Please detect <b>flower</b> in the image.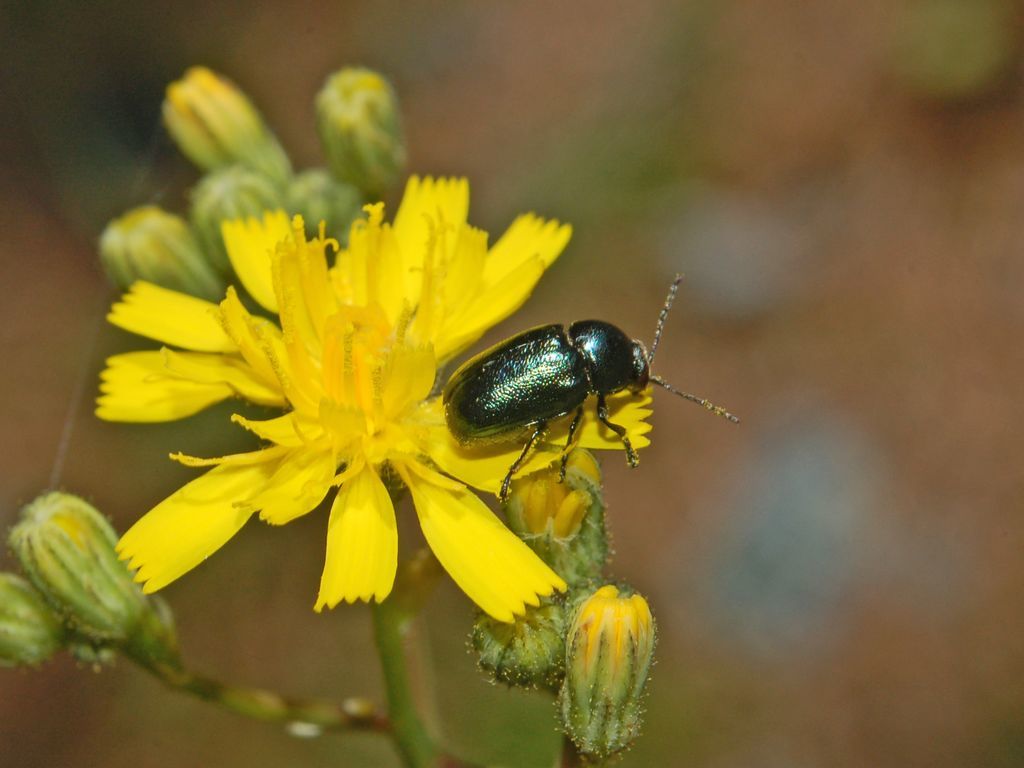
<bbox>111, 144, 692, 678</bbox>.
